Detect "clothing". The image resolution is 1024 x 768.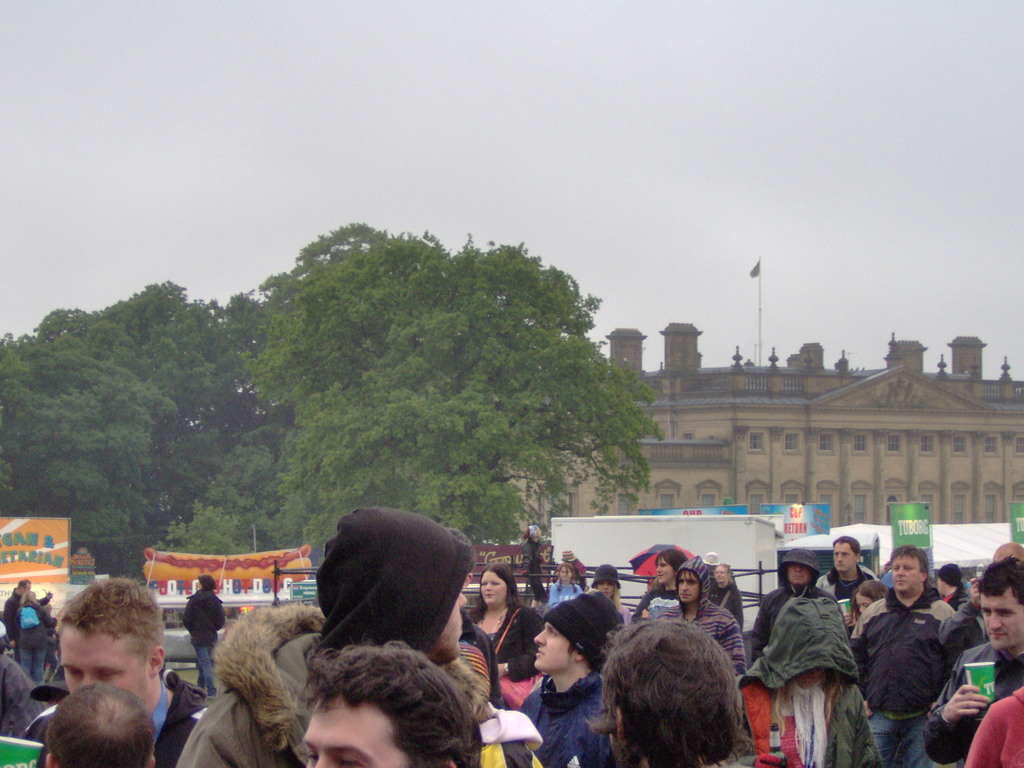
{"left": 654, "top": 553, "right": 749, "bottom": 680}.
